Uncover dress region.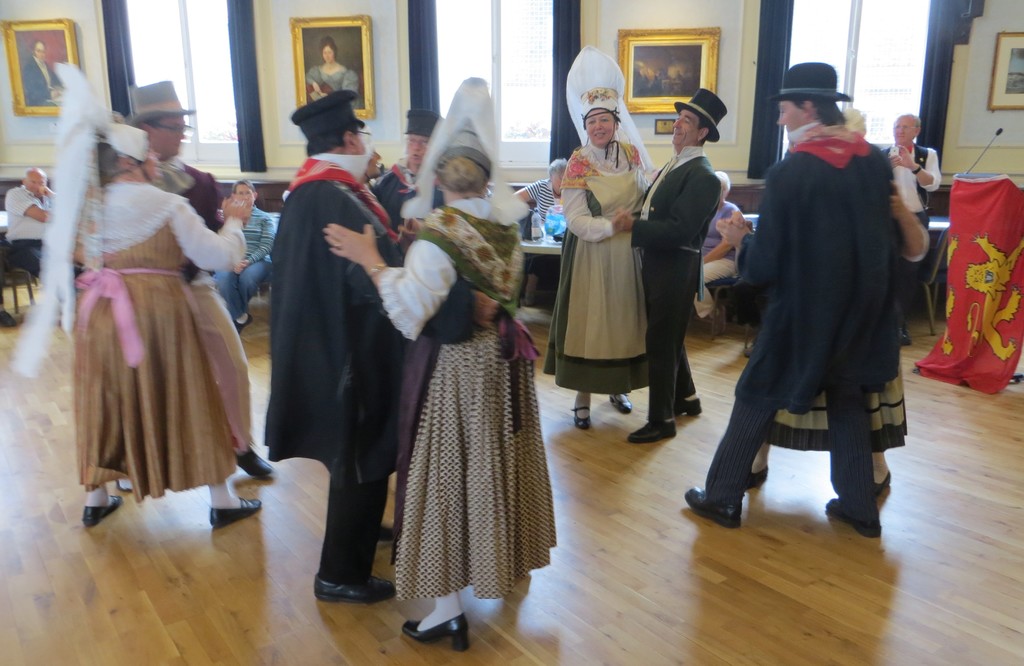
Uncovered: bbox(759, 158, 905, 451).
